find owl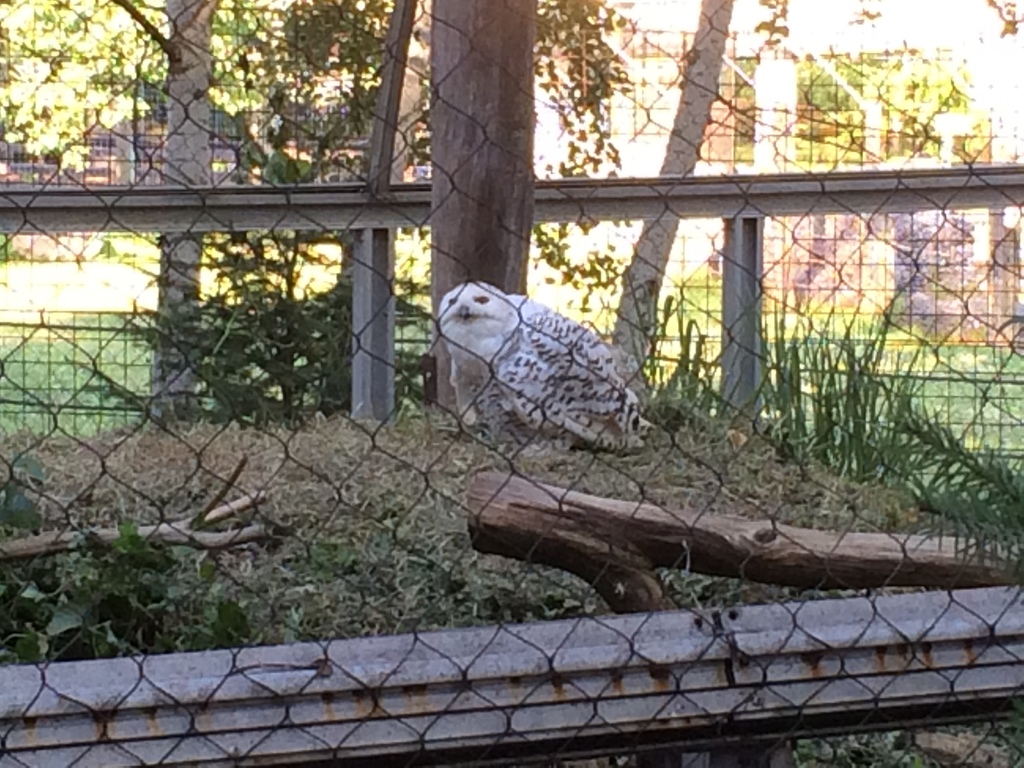
[x1=436, y1=281, x2=645, y2=449]
